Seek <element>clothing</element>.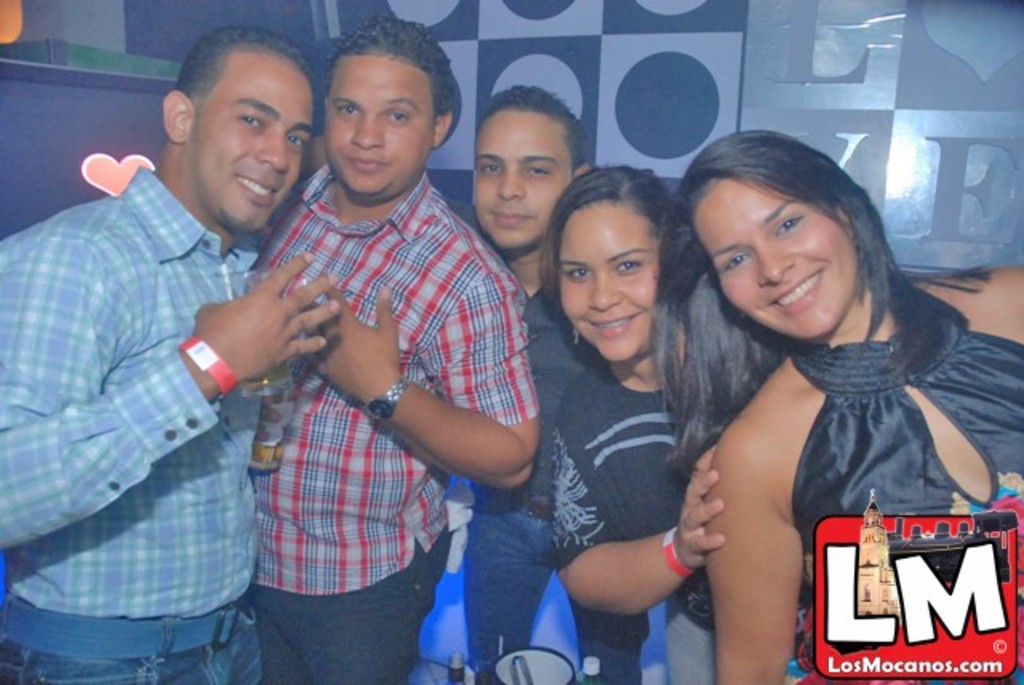
region(451, 275, 635, 683).
